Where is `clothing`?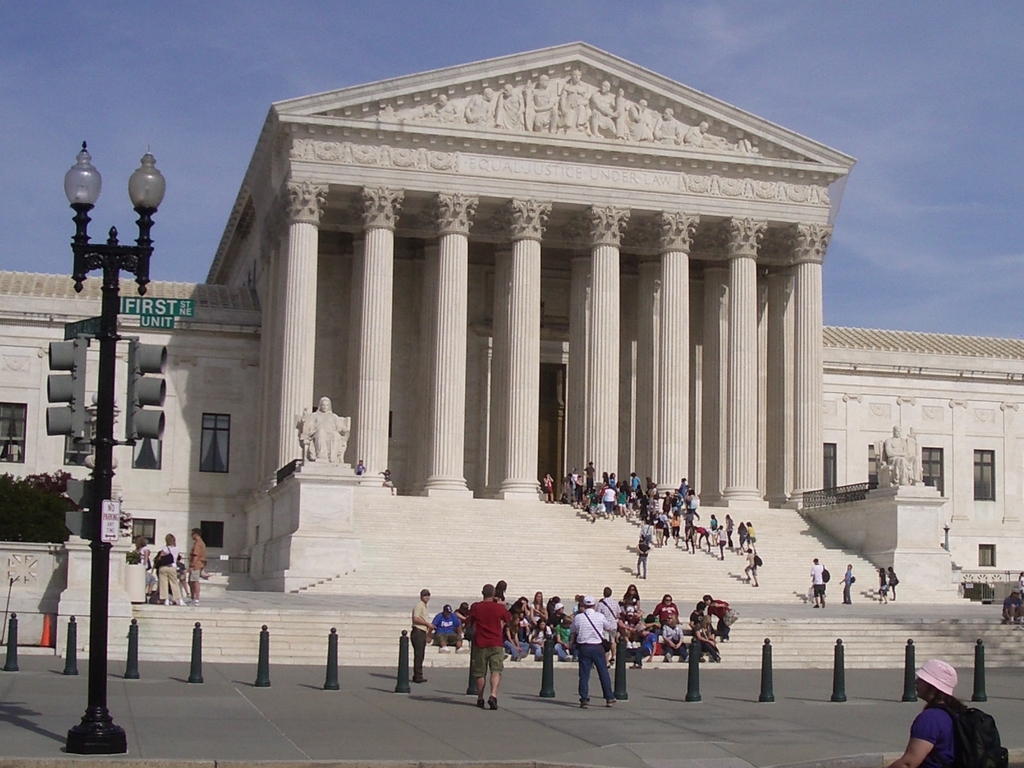
rect(159, 544, 183, 598).
